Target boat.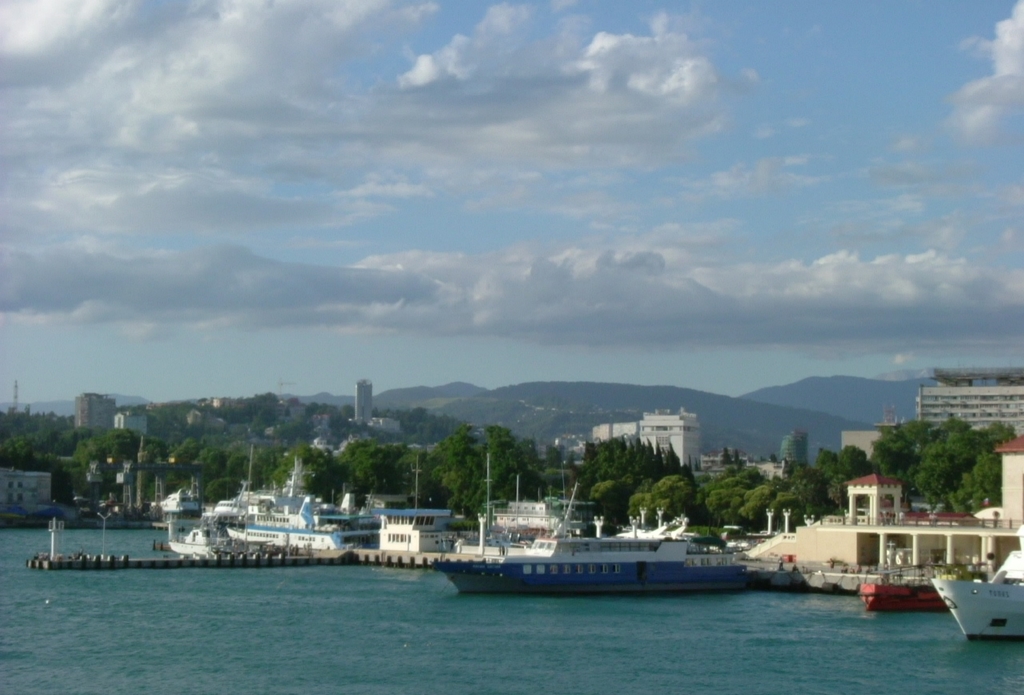
Target region: 858,570,948,613.
